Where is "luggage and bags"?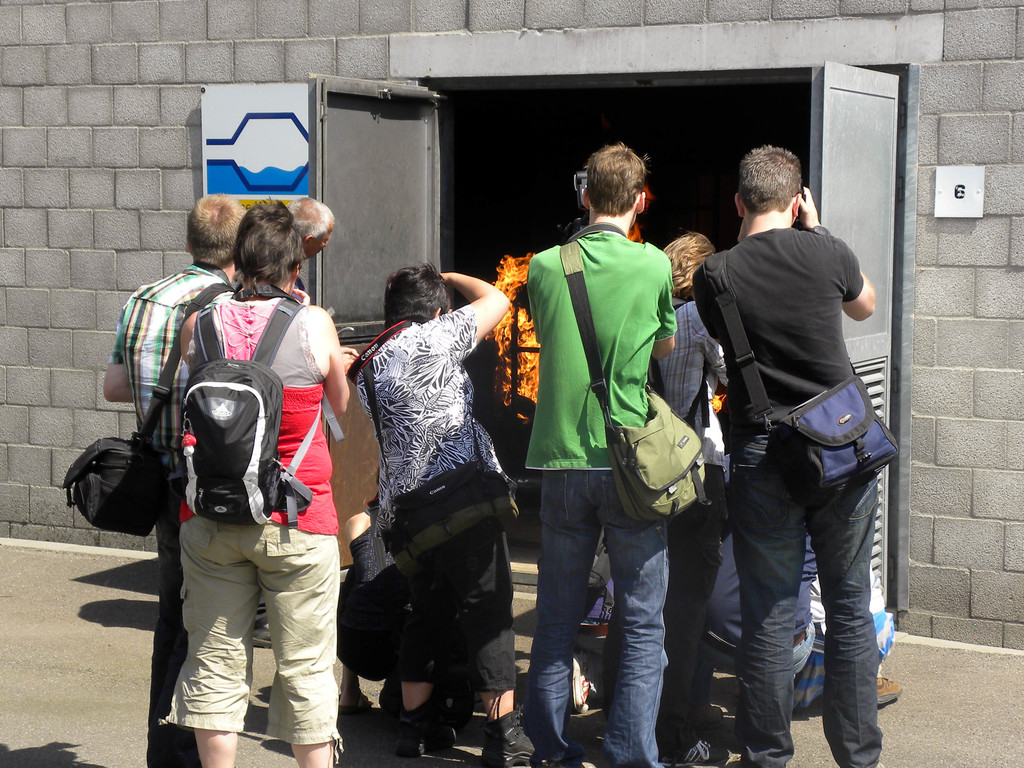
BBox(349, 322, 515, 592).
